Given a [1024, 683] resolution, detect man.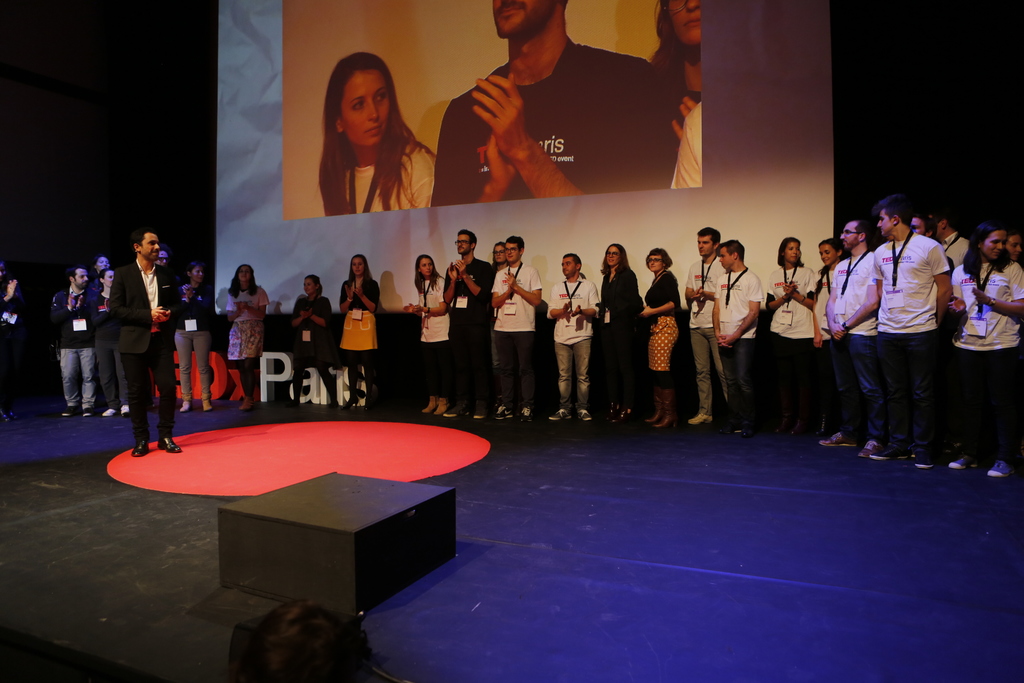
[714, 237, 764, 432].
